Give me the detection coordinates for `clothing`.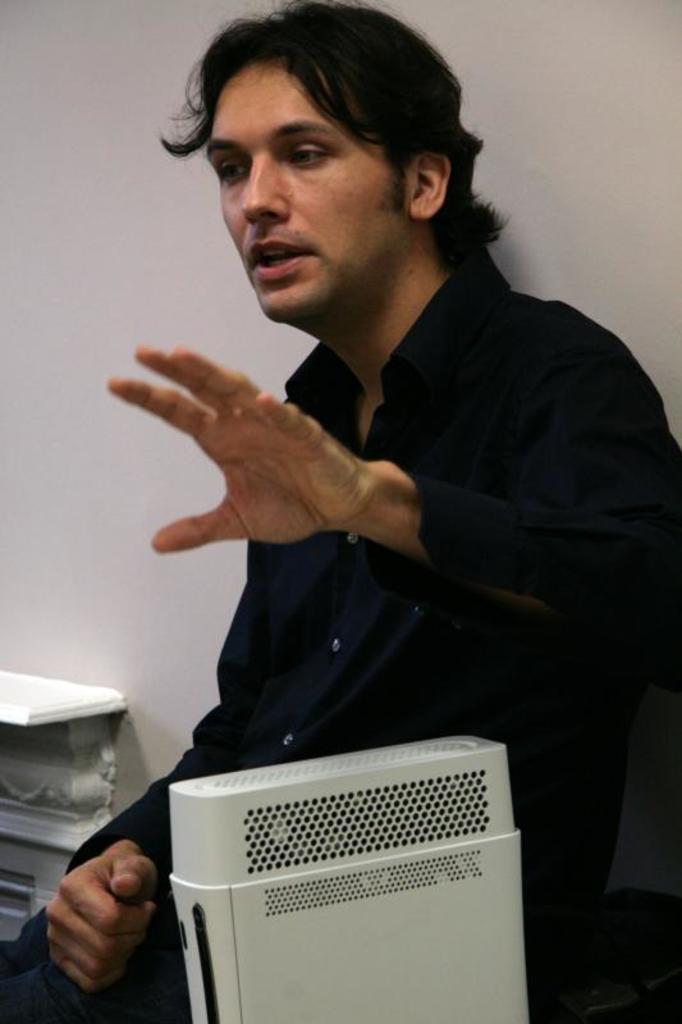
0/255/681/1021.
